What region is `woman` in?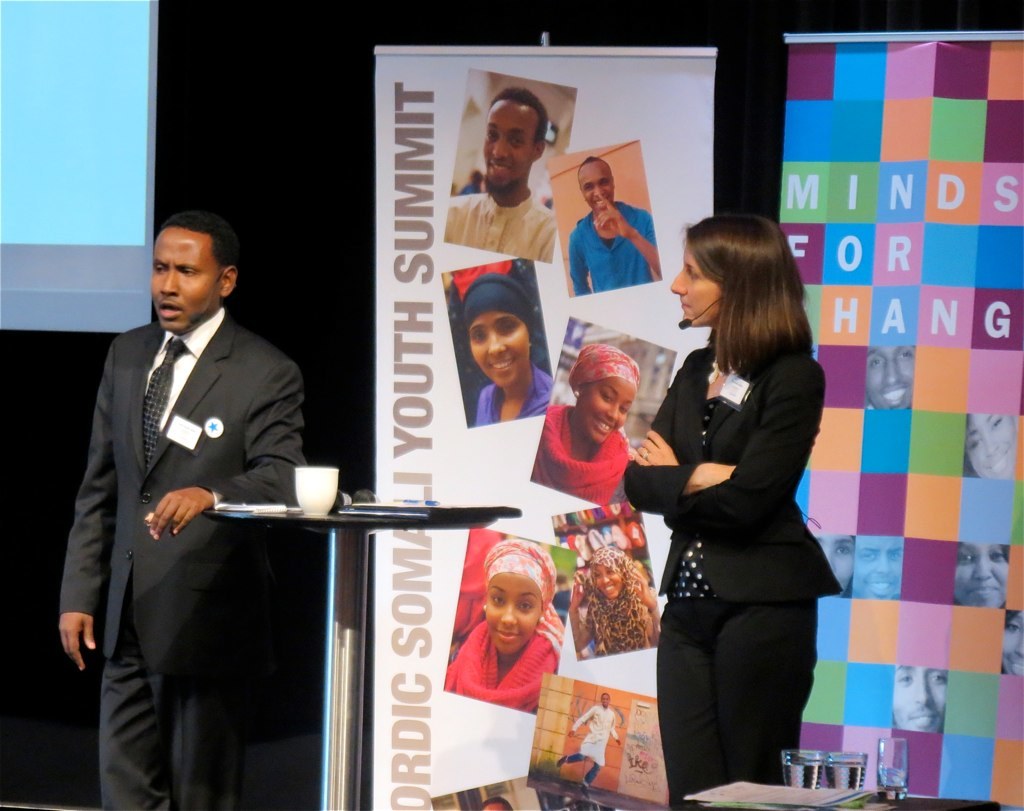
l=442, t=539, r=568, b=717.
